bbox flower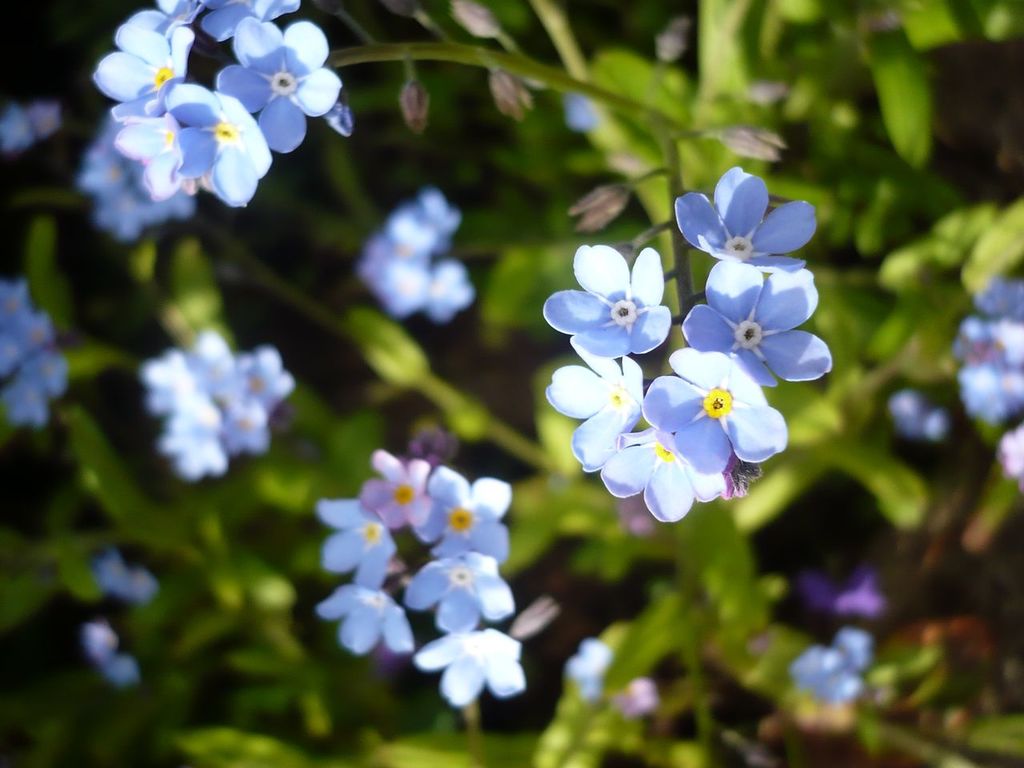
[610, 677, 665, 718]
